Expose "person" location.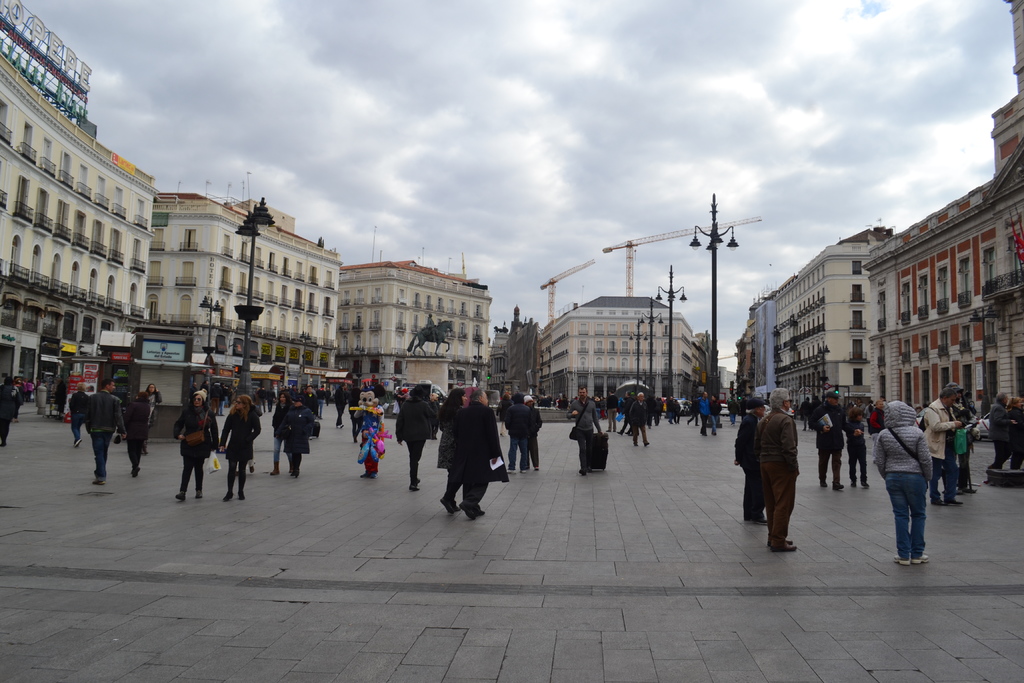
Exposed at [x1=84, y1=378, x2=124, y2=479].
